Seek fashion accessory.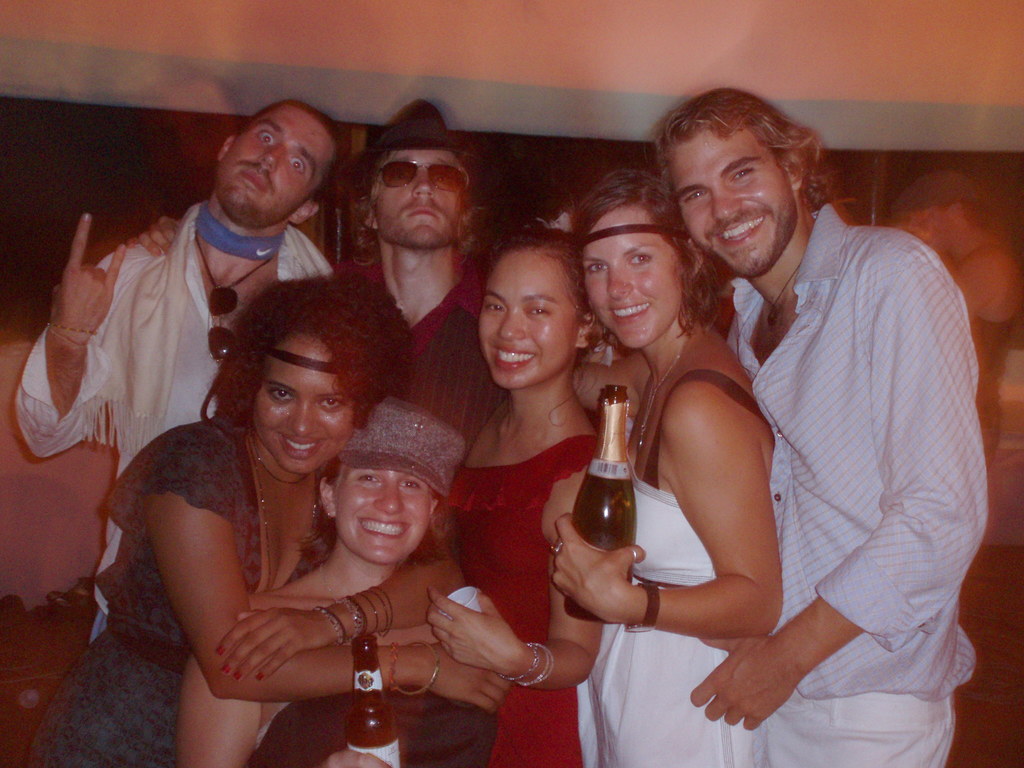
bbox(215, 643, 227, 656).
